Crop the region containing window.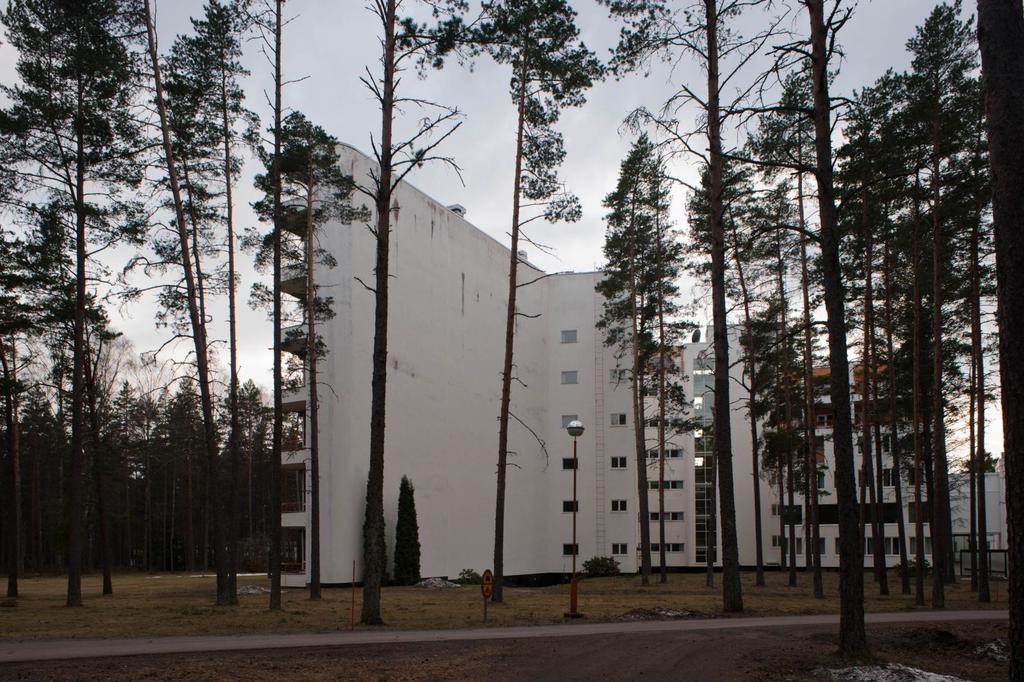
Crop region: {"x1": 641, "y1": 416, "x2": 684, "y2": 430}.
